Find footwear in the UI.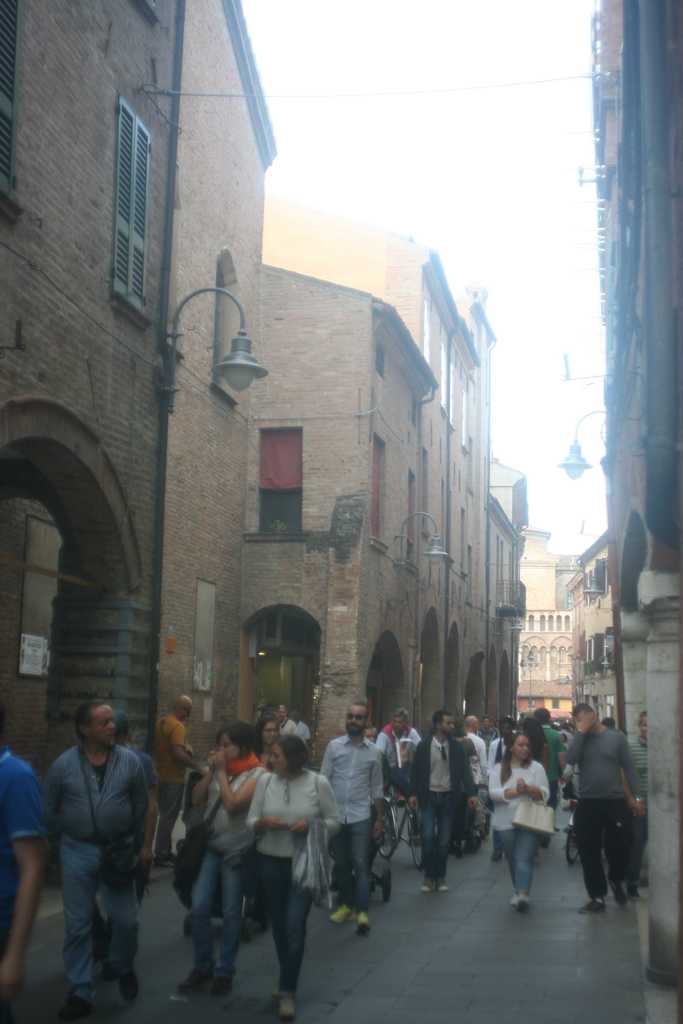
UI element at x1=56 y1=996 x2=93 y2=1023.
